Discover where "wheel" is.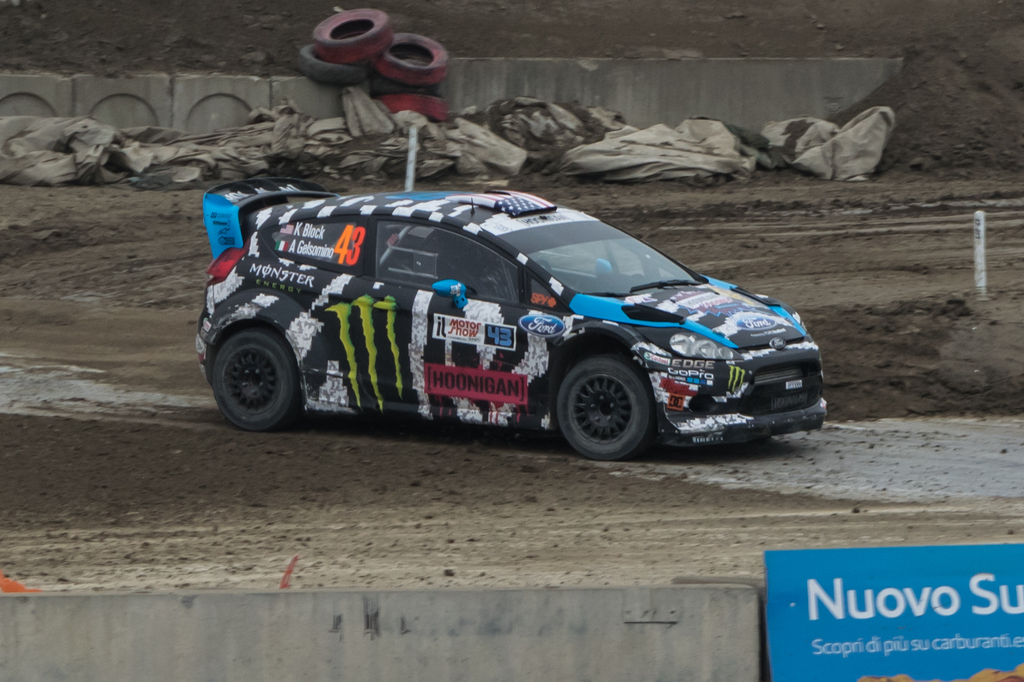
Discovered at 557:354:656:450.
